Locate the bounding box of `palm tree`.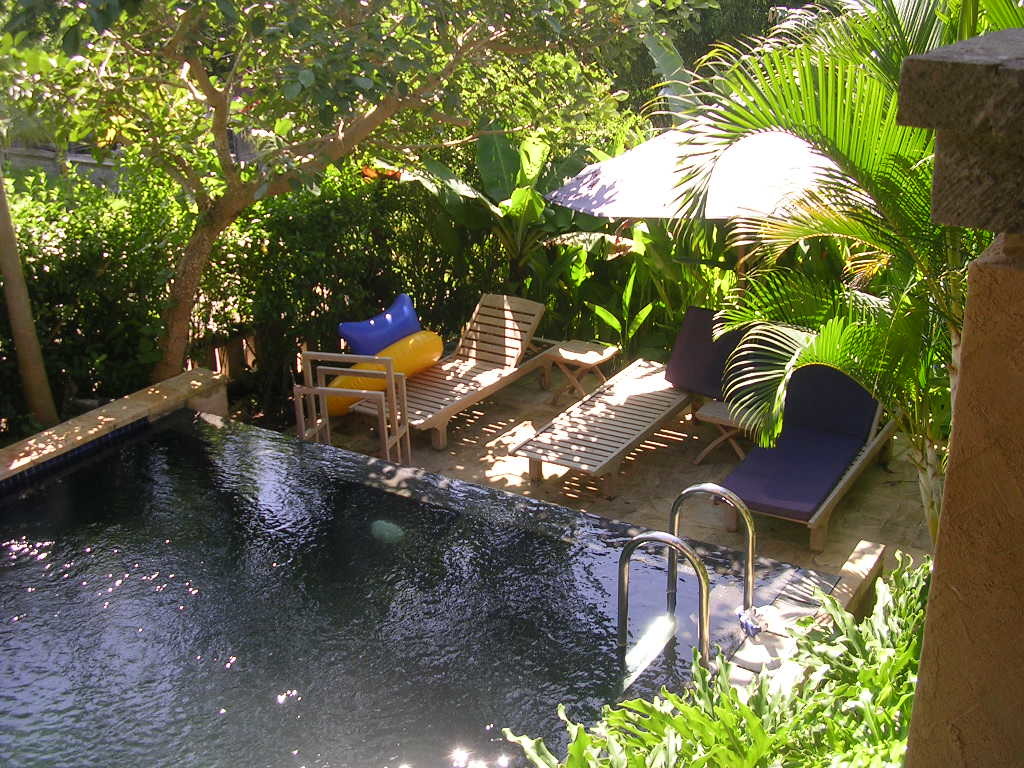
Bounding box: (669,0,1023,550).
